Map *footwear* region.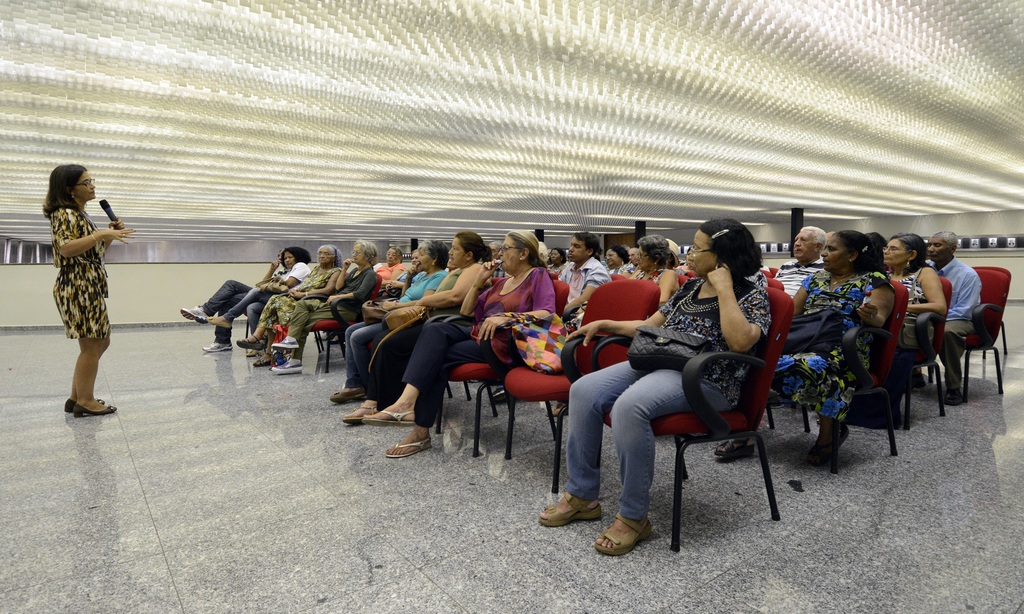
Mapped to crop(385, 437, 432, 458).
